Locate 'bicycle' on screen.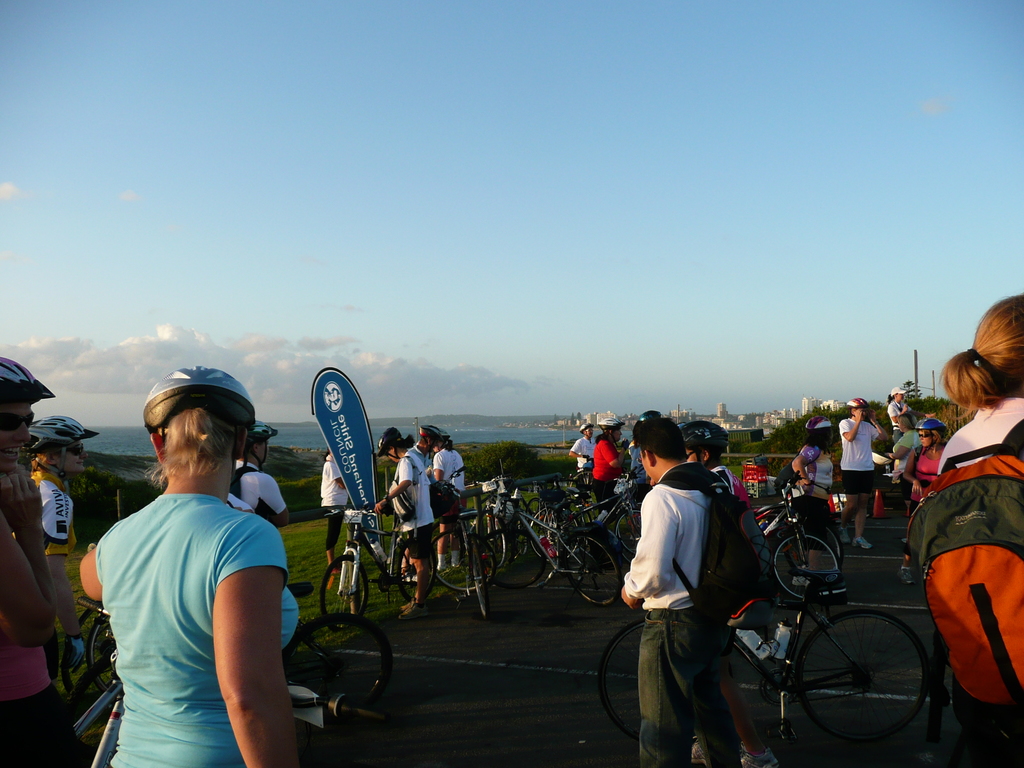
On screen at <box>529,488,605,561</box>.
